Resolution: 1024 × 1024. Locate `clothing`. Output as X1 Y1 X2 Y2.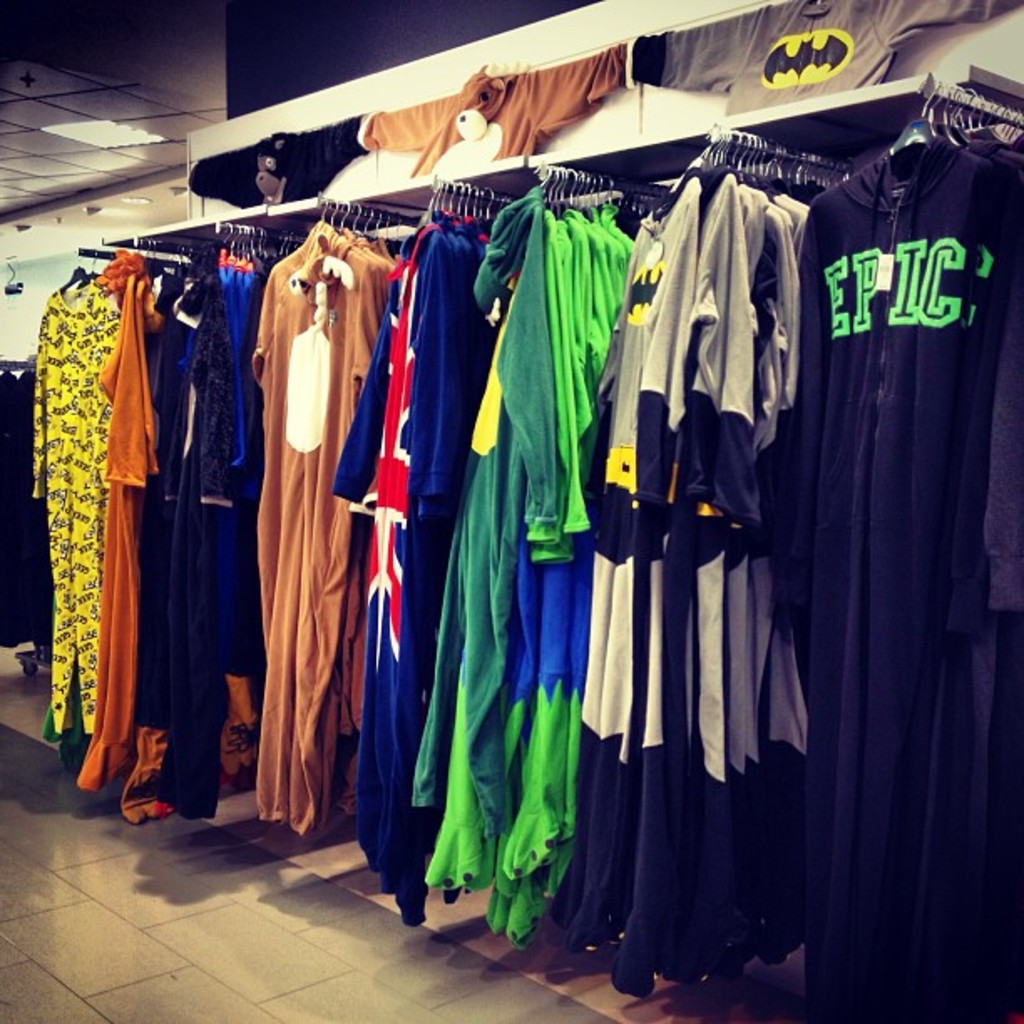
468 44 627 159.
